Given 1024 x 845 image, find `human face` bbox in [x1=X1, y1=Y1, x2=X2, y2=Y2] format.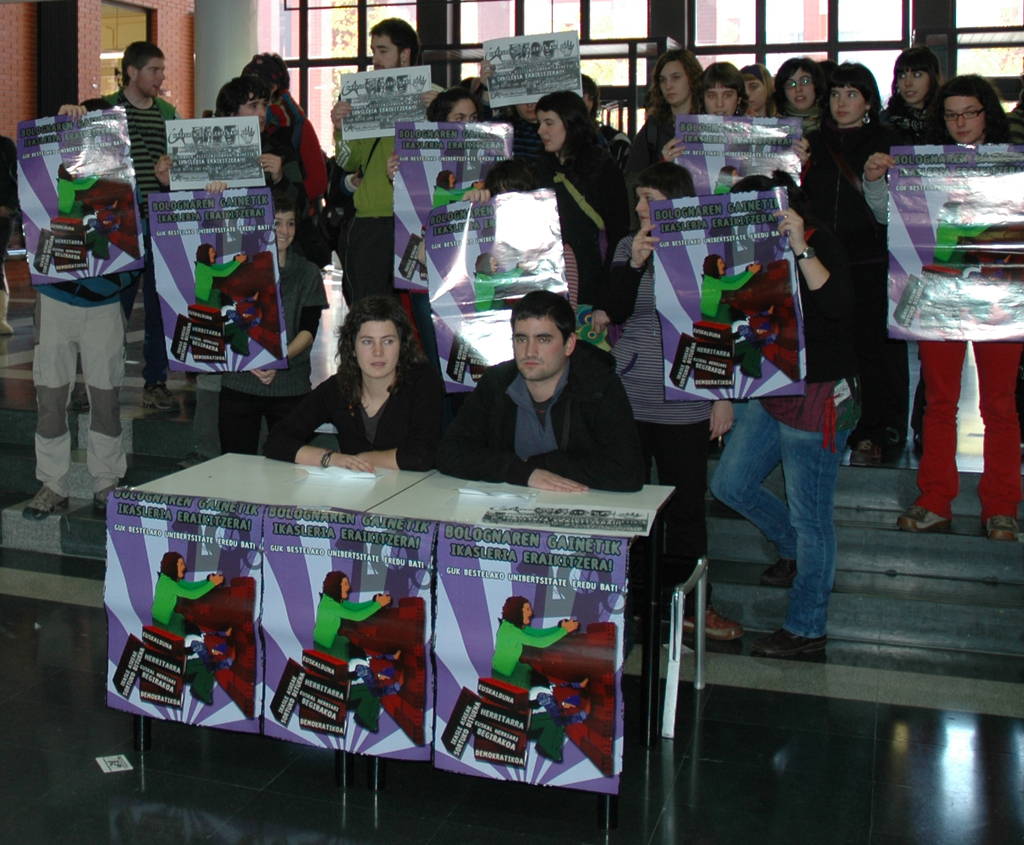
[x1=276, y1=207, x2=302, y2=262].
